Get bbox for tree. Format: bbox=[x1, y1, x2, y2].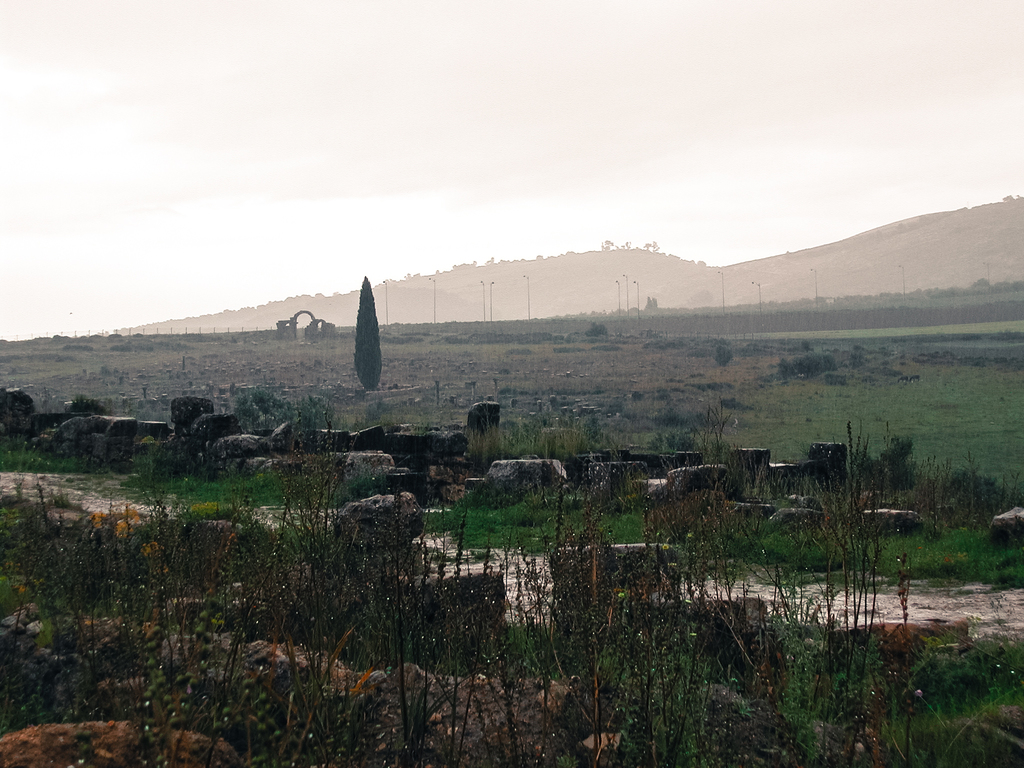
bbox=[588, 318, 610, 338].
